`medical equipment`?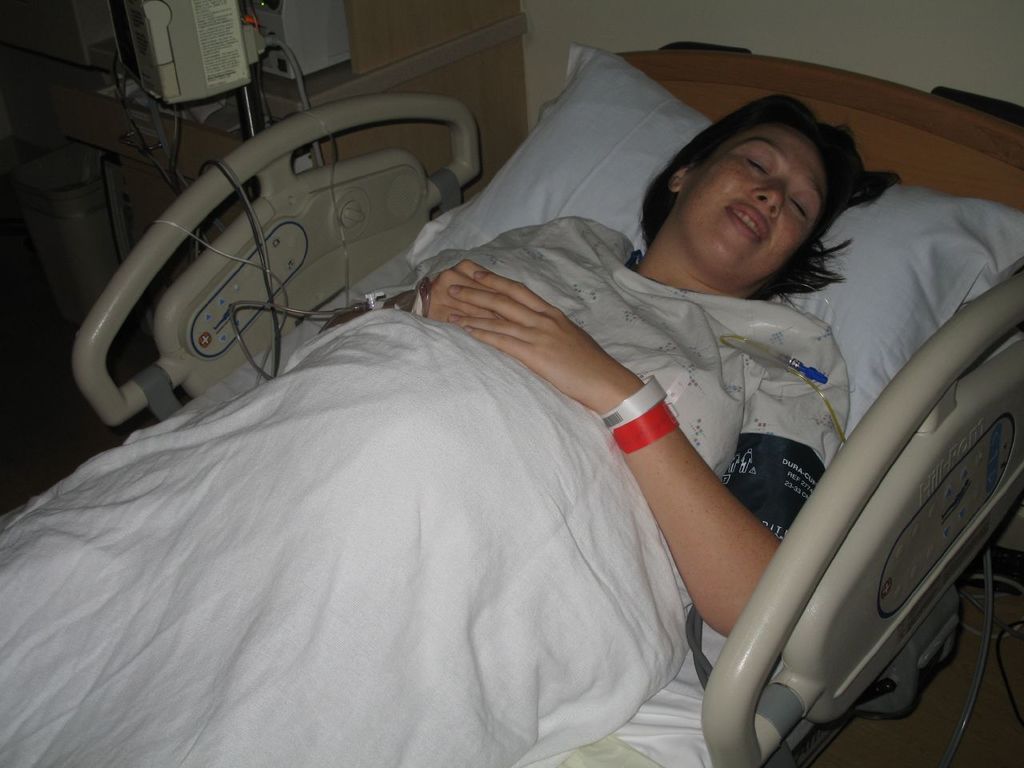
713, 276, 994, 766
